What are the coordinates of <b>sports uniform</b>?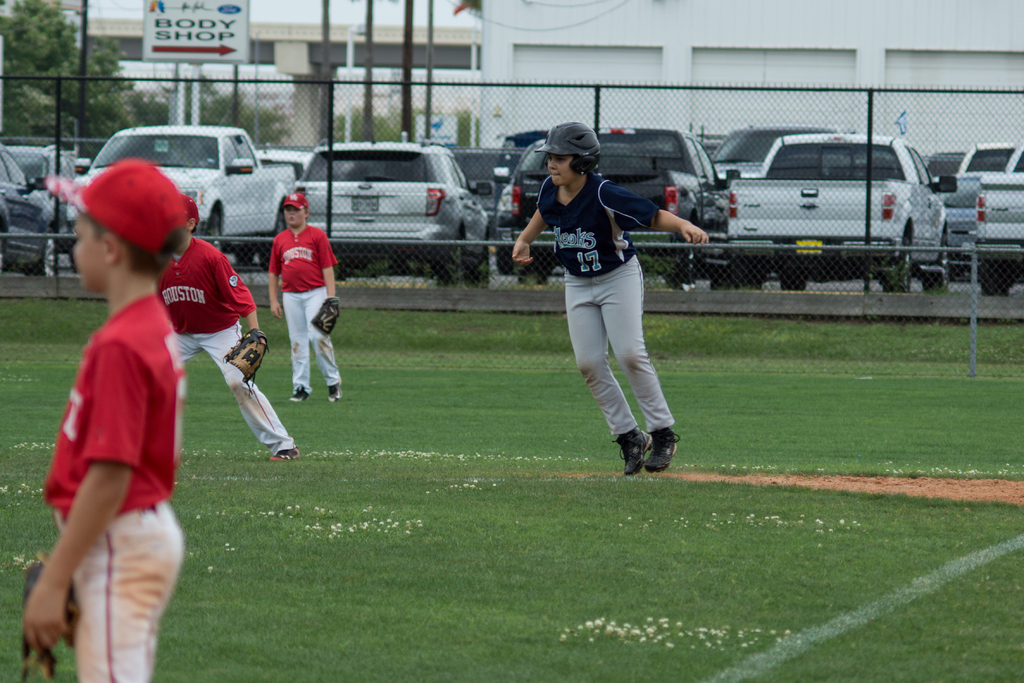
(520,133,695,481).
